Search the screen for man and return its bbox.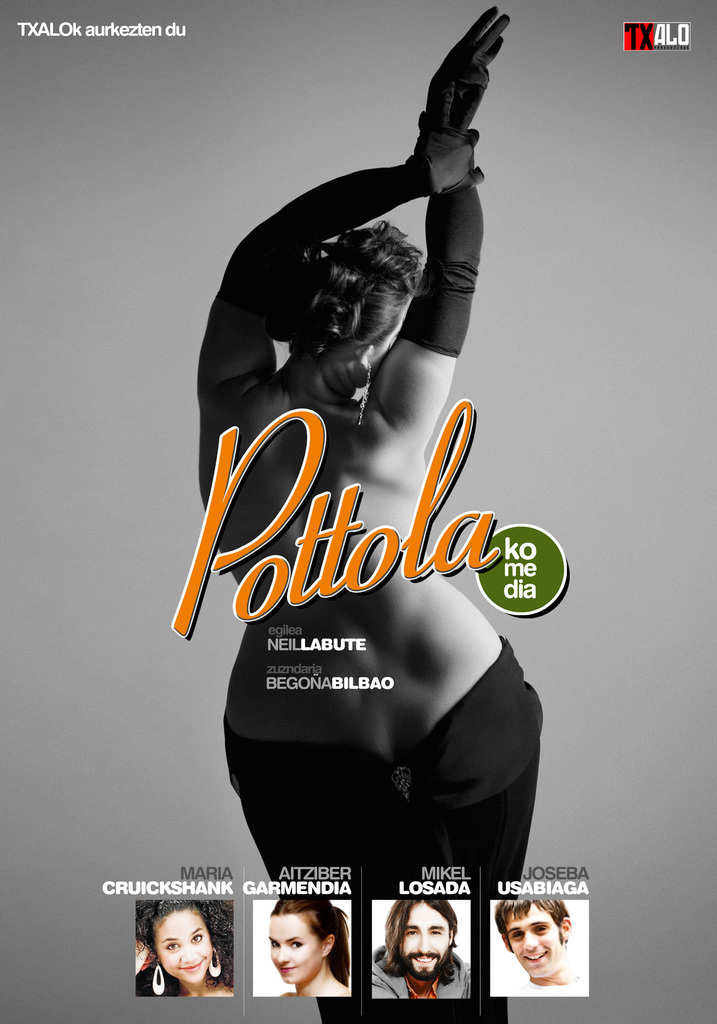
Found: rect(368, 901, 472, 1003).
